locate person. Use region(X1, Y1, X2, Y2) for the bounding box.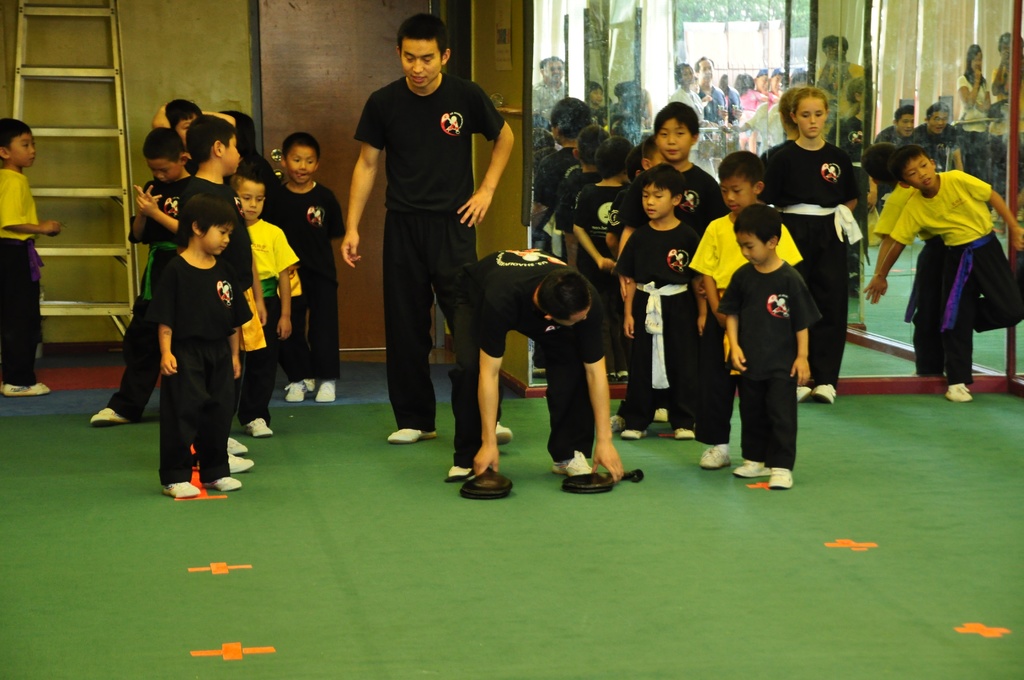
region(162, 112, 264, 476).
